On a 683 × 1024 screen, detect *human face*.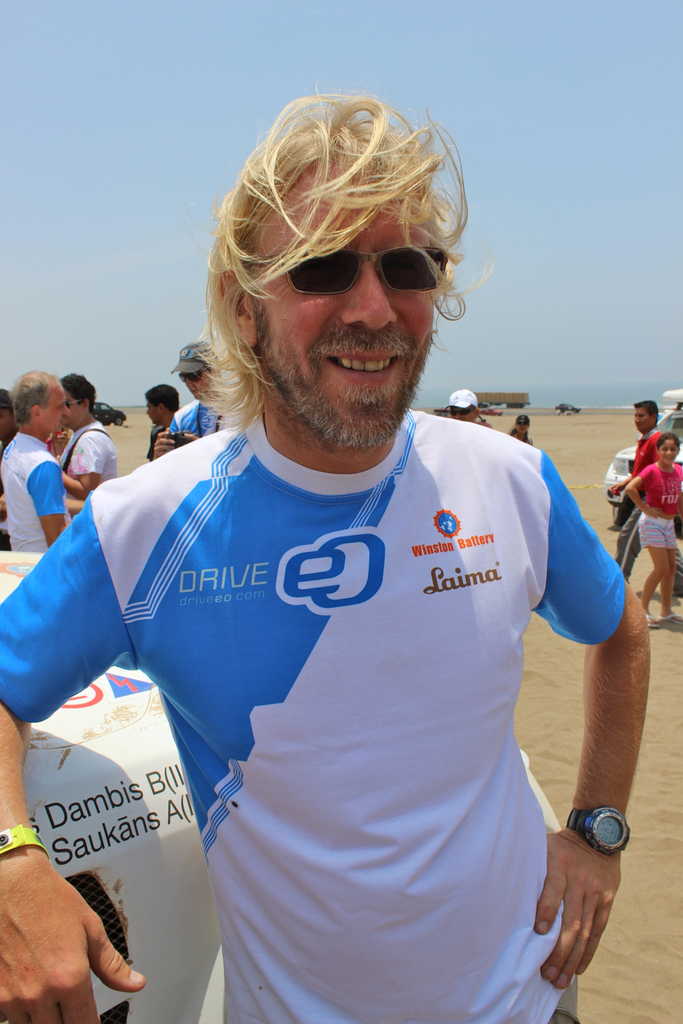
crop(258, 179, 437, 449).
